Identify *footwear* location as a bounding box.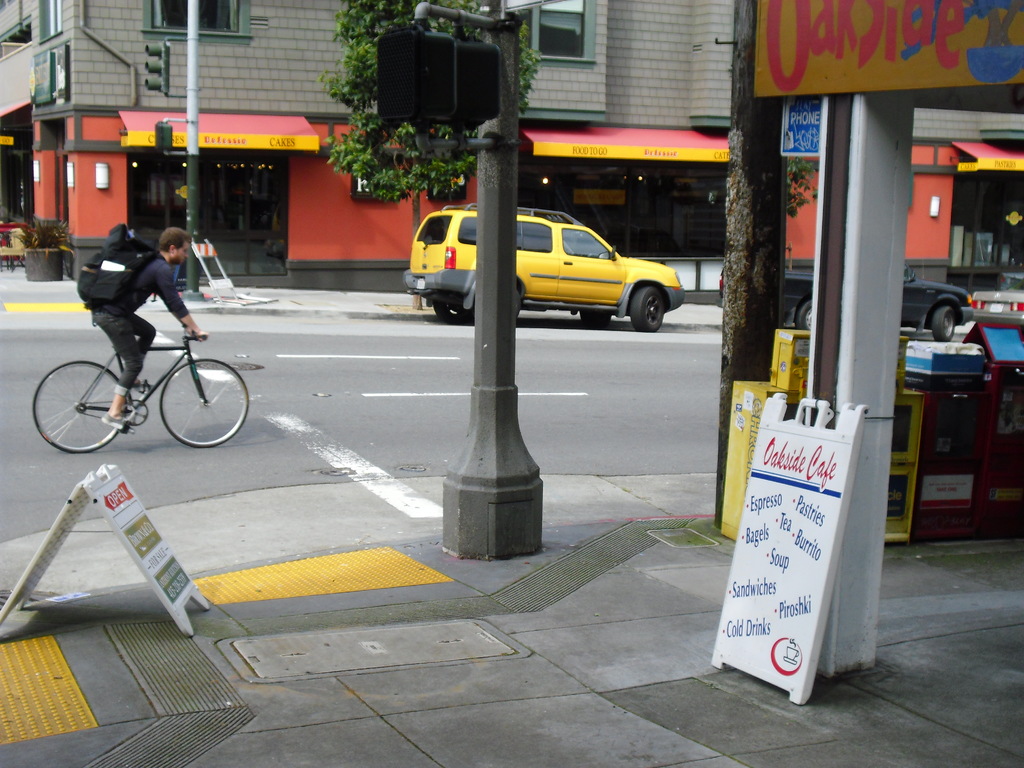
99/408/139/433.
